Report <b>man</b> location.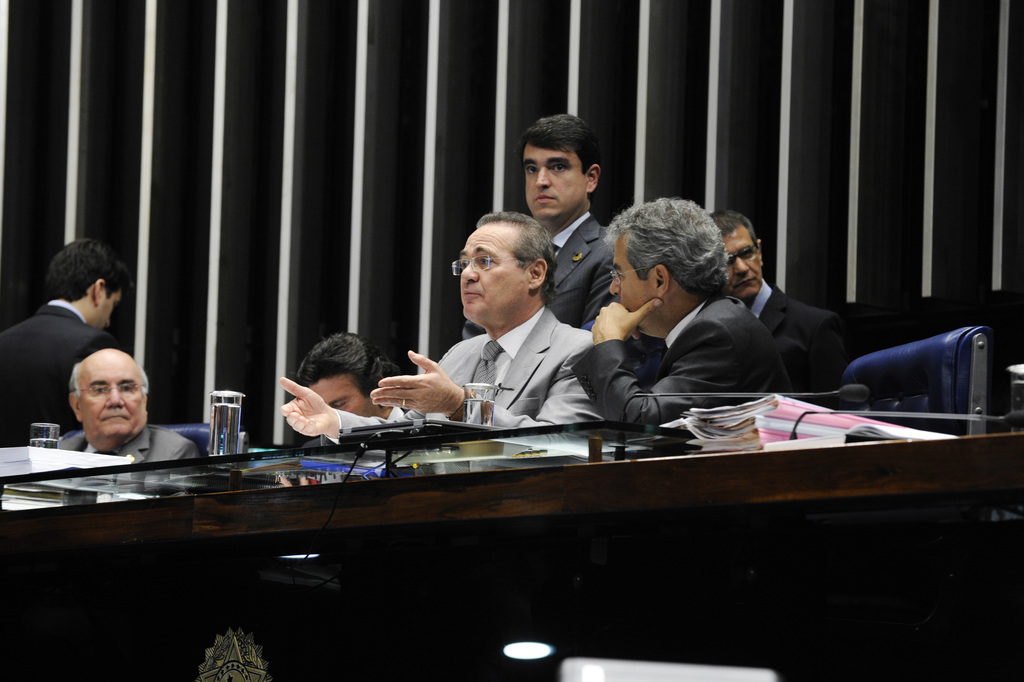
Report: pyautogui.locateOnScreen(516, 107, 621, 329).
